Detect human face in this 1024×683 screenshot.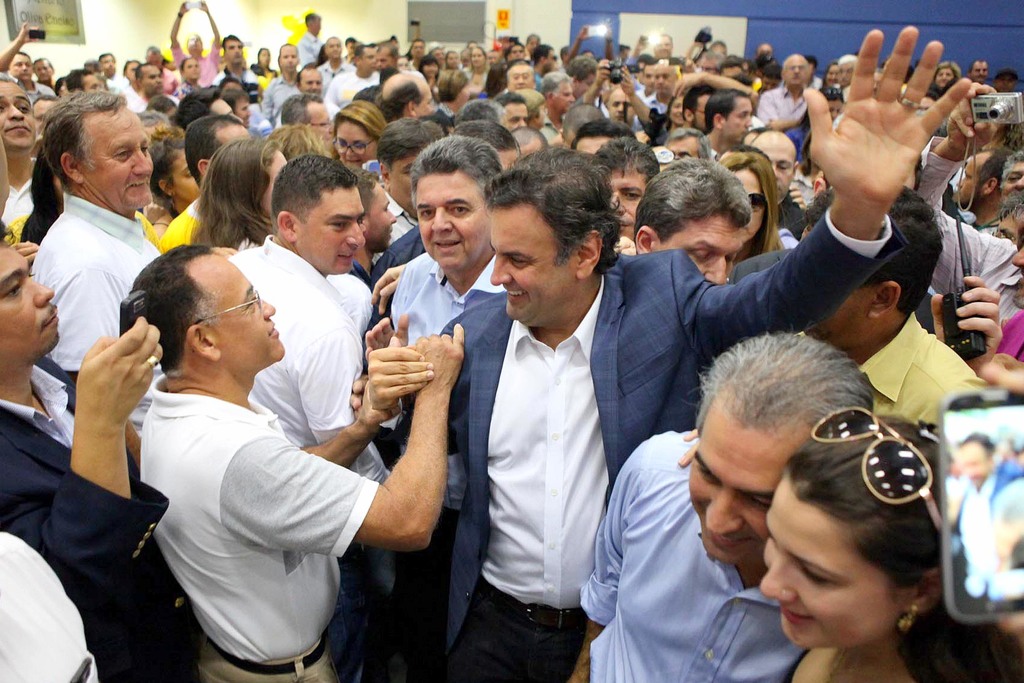
Detection: pyautogui.locateOnScreen(681, 420, 769, 562).
